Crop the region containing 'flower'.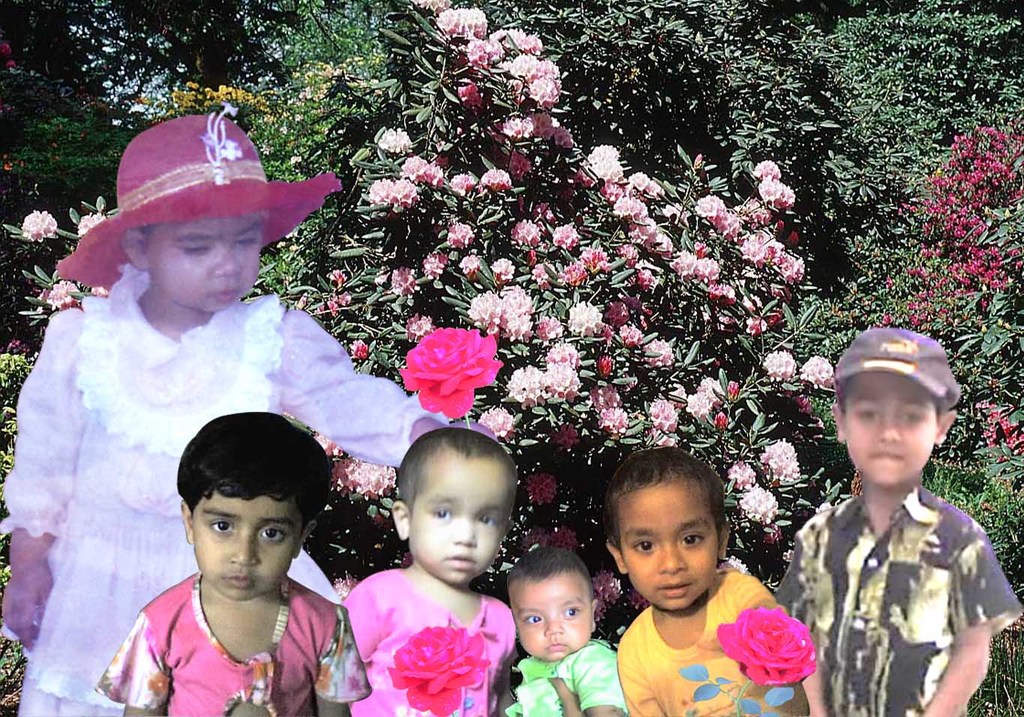
Crop region: {"left": 488, "top": 257, "right": 518, "bottom": 279}.
